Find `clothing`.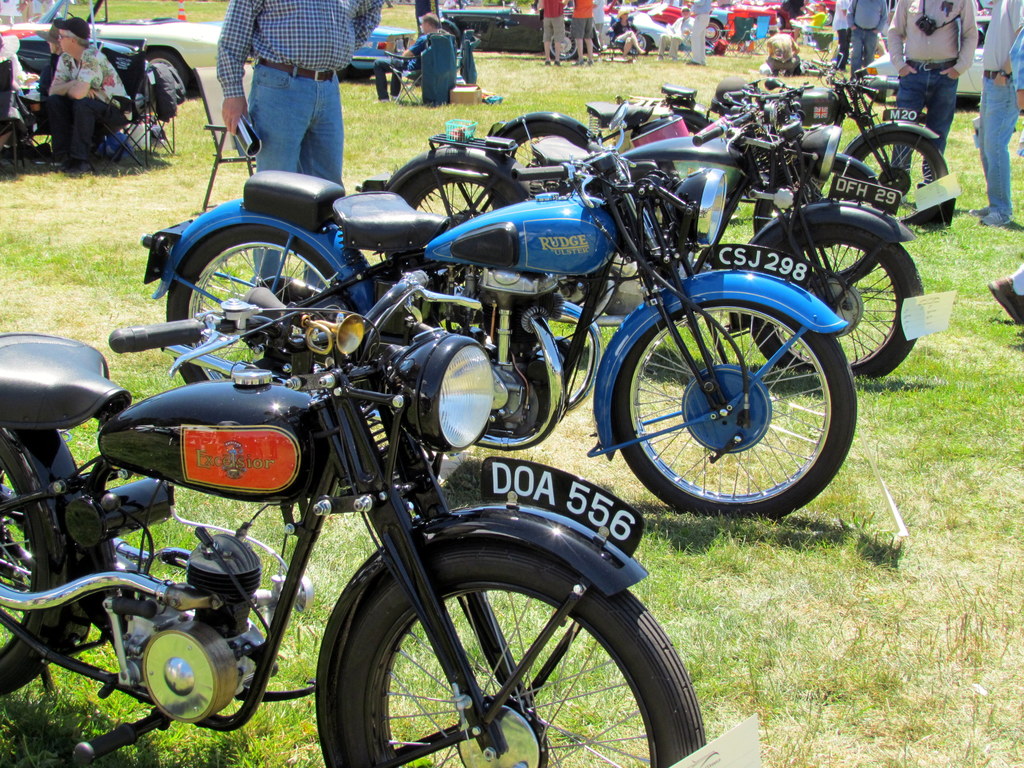
{"left": 216, "top": 0, "right": 385, "bottom": 285}.
